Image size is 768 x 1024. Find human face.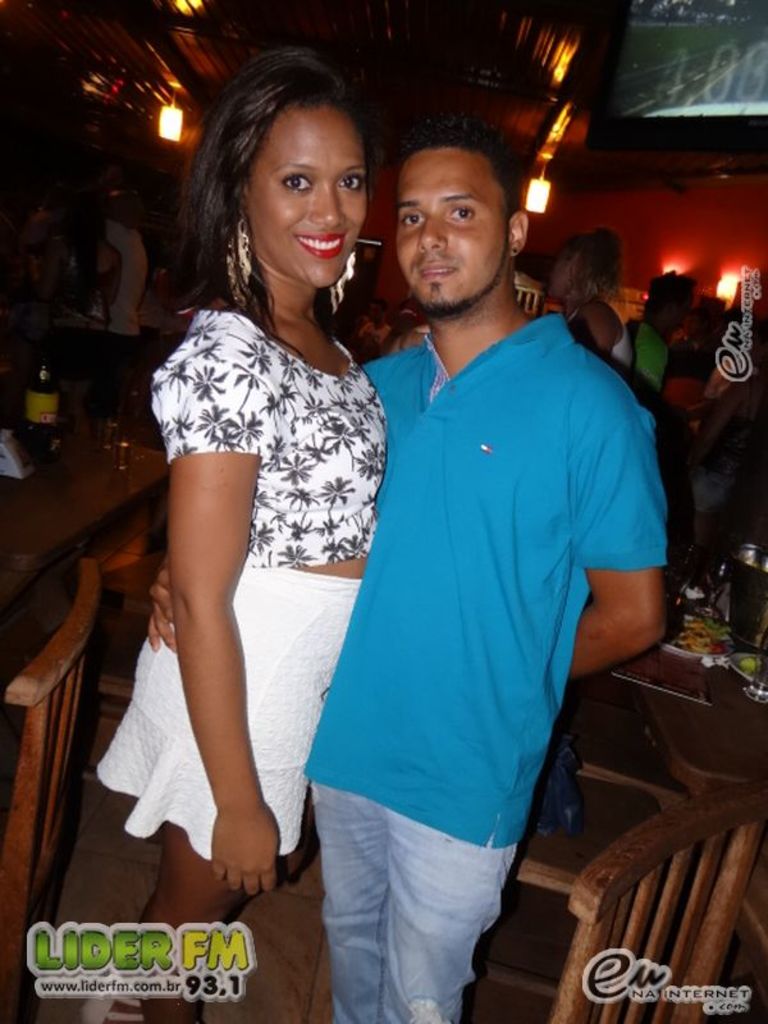
[x1=248, y1=108, x2=367, y2=288].
